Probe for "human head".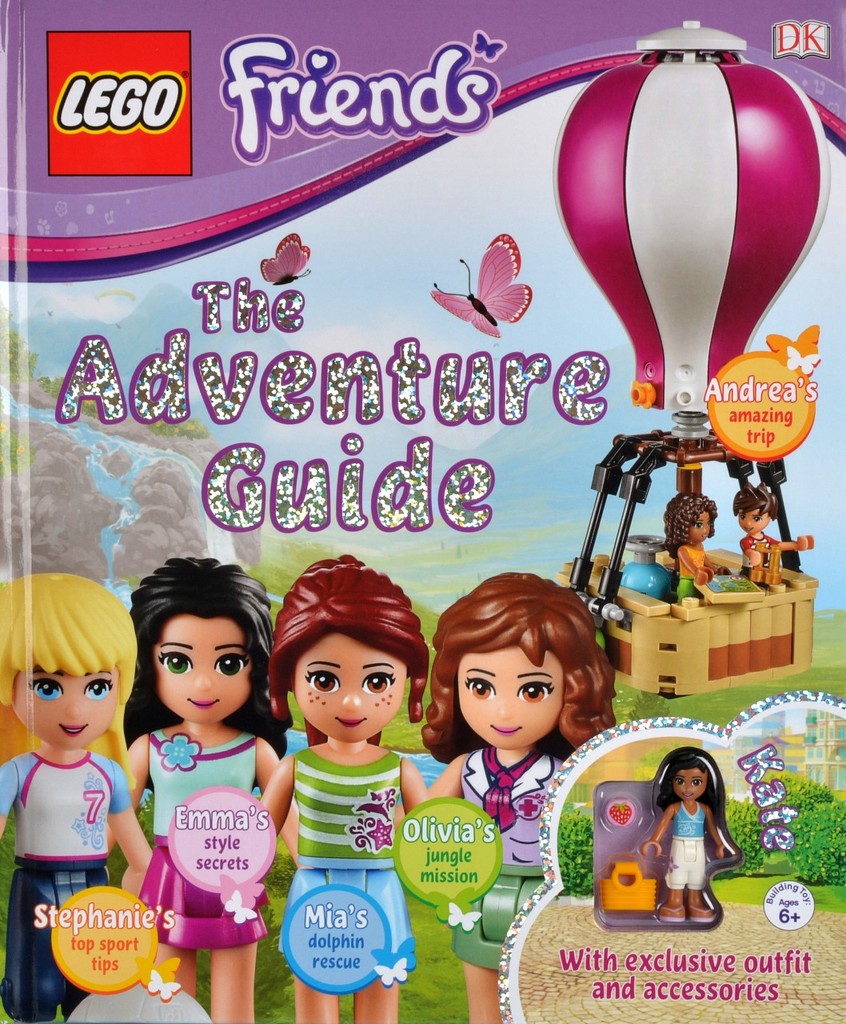
Probe result: bbox(142, 558, 285, 716).
